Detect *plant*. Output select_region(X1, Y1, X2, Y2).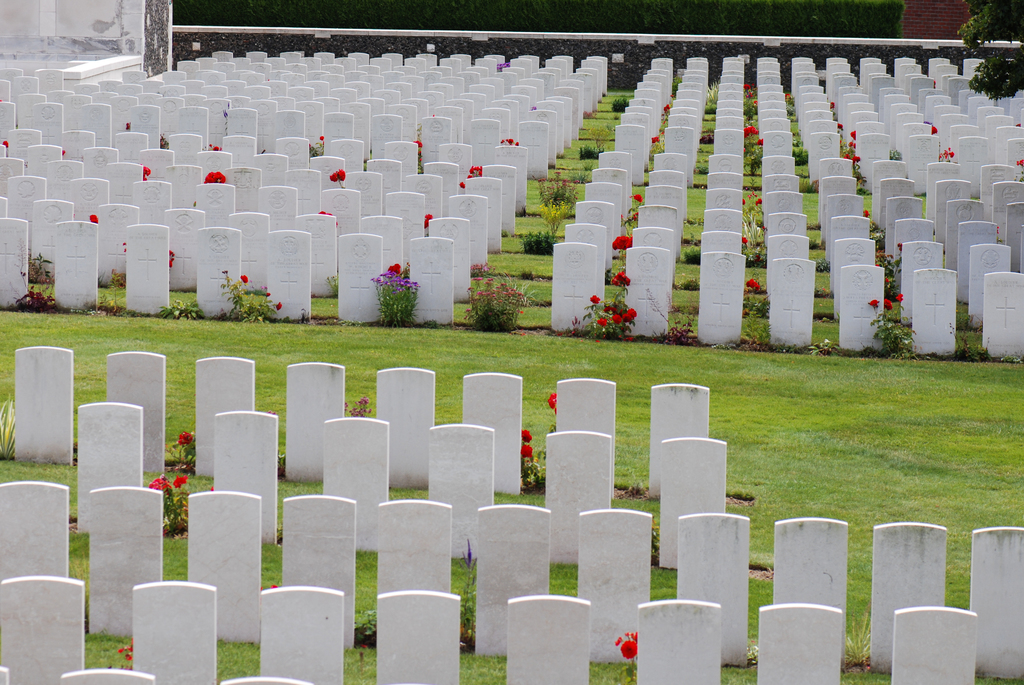
select_region(740, 129, 763, 177).
